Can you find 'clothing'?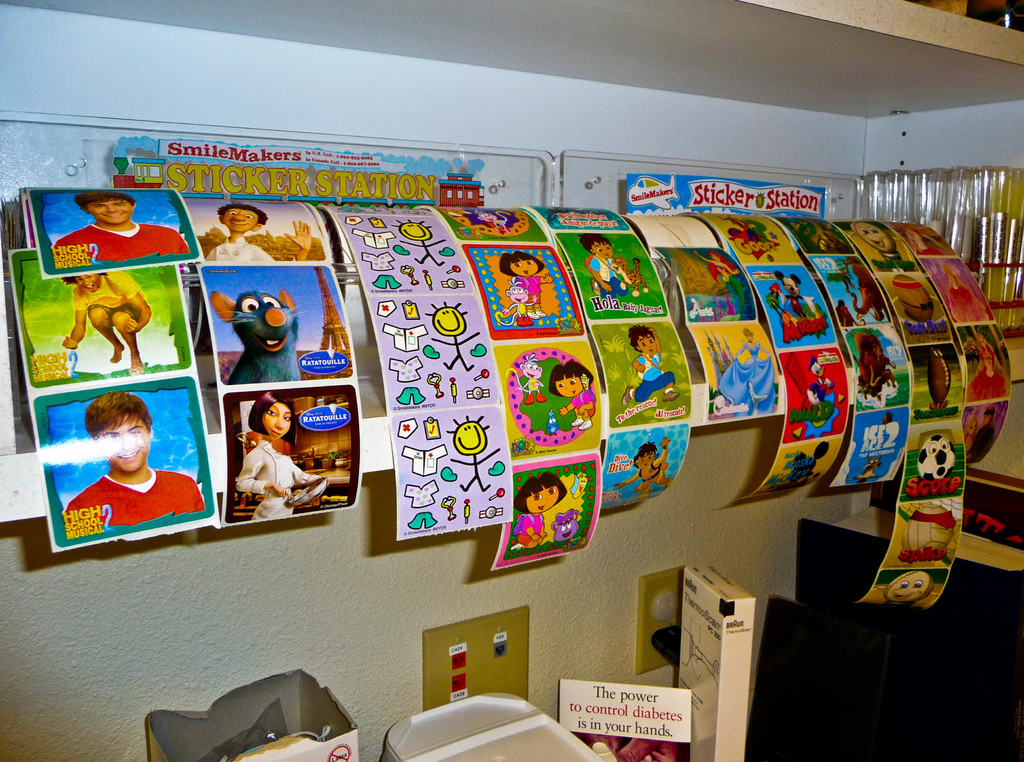
Yes, bounding box: 375:268:399:290.
